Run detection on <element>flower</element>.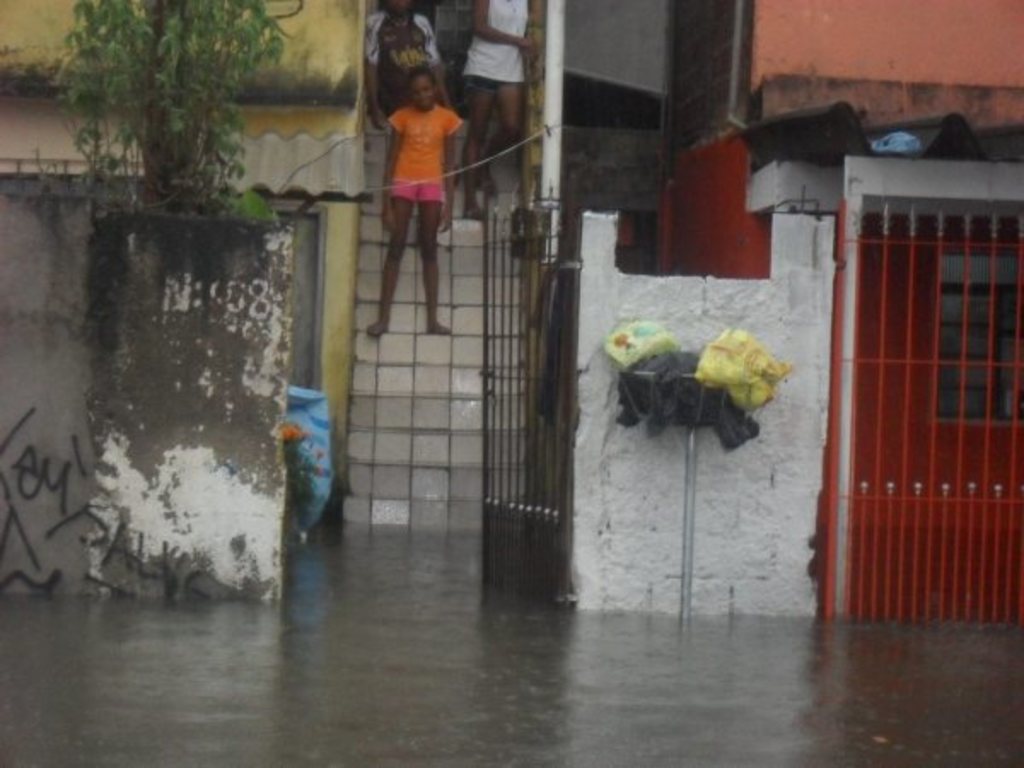
Result: {"x1": 707, "y1": 326, "x2": 799, "y2": 415}.
